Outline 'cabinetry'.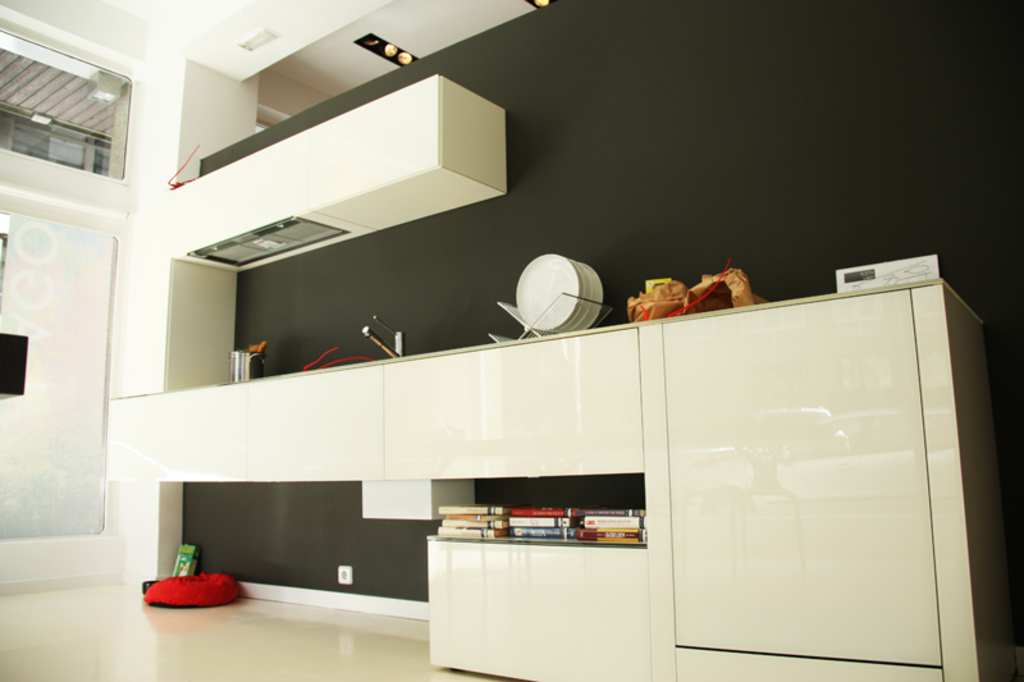
Outline: pyautogui.locateOnScreen(101, 326, 636, 623).
